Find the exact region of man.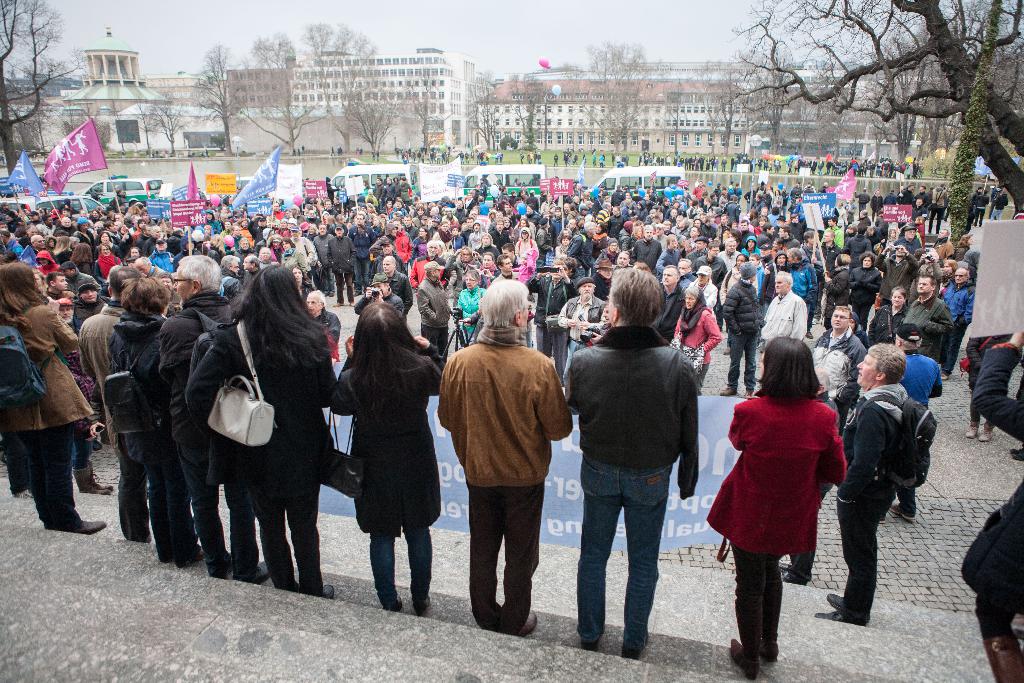
Exact region: locate(41, 272, 70, 300).
